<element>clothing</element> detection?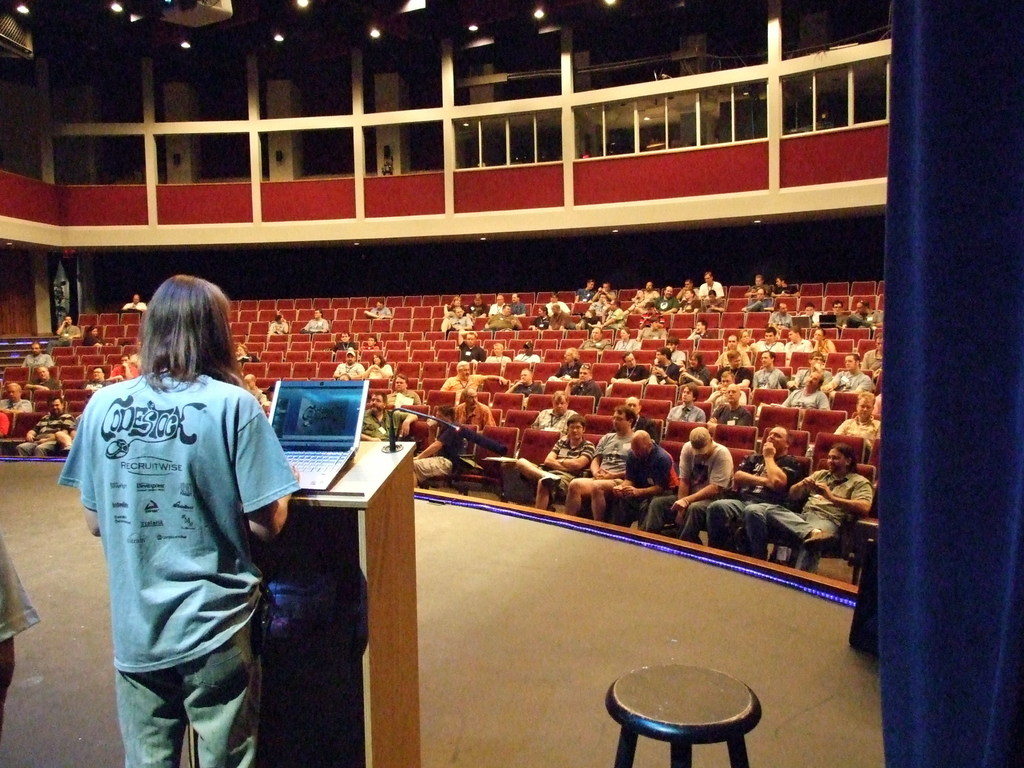
left=717, top=344, right=747, bottom=366
